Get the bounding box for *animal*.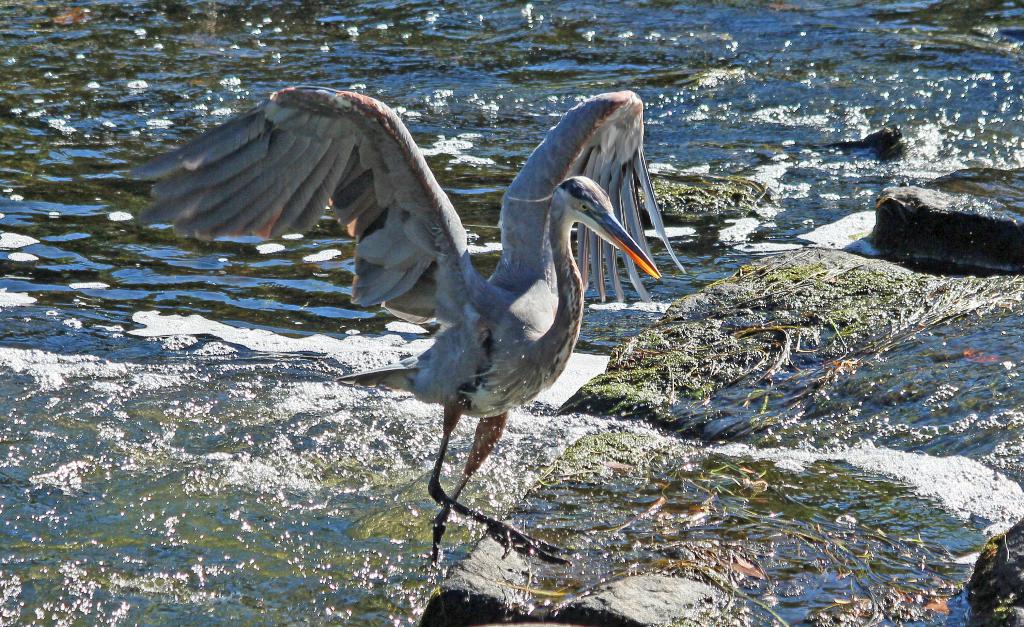
124:86:687:563.
